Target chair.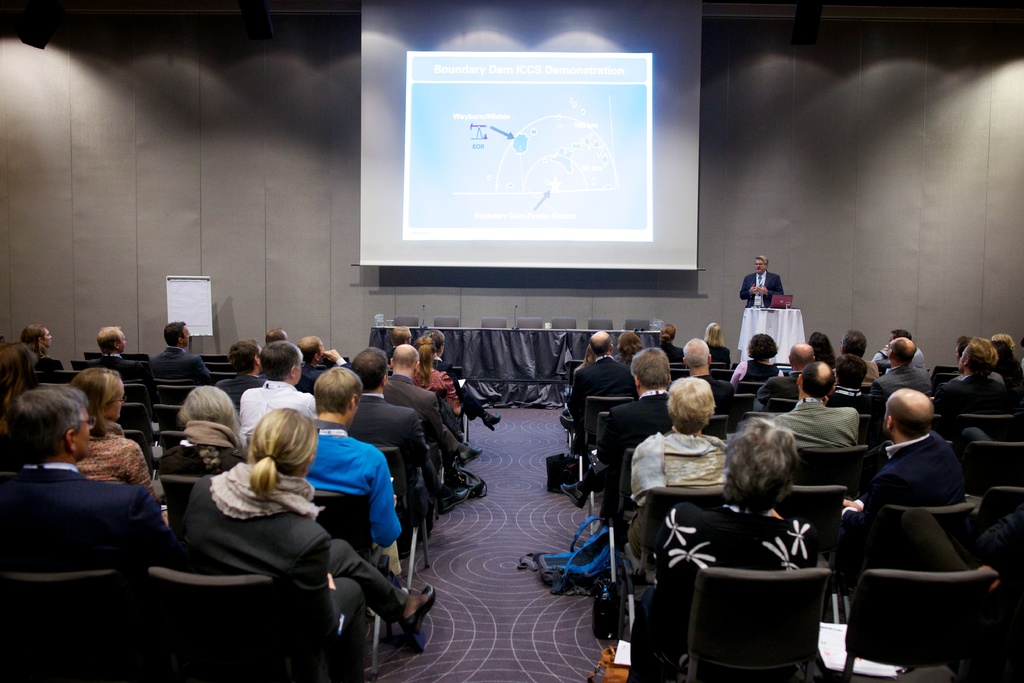
Target region: 152,432,190,458.
